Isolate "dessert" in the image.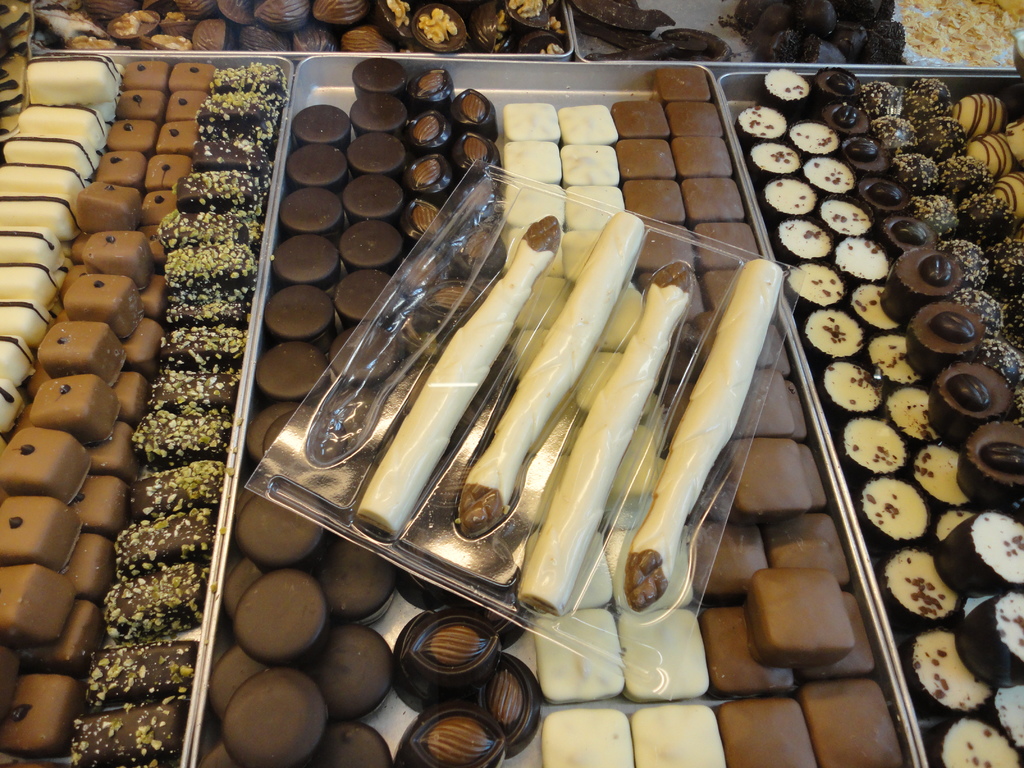
Isolated region: left=166, top=236, right=246, bottom=284.
